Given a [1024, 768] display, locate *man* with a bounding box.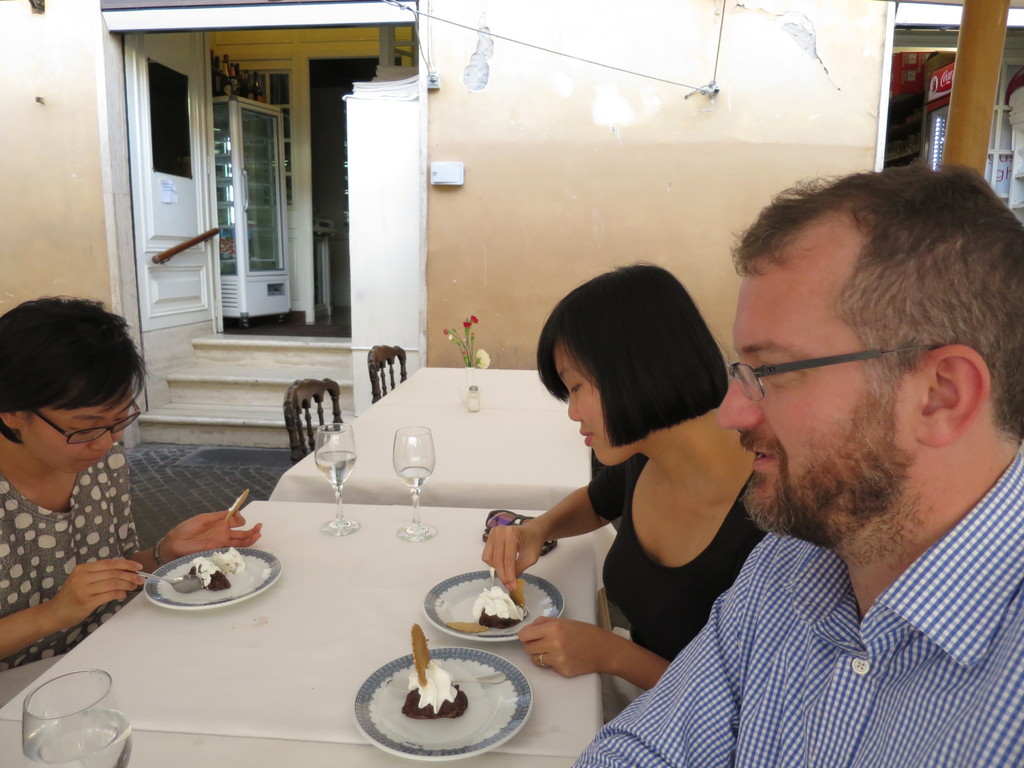
Located: Rect(571, 163, 1023, 767).
